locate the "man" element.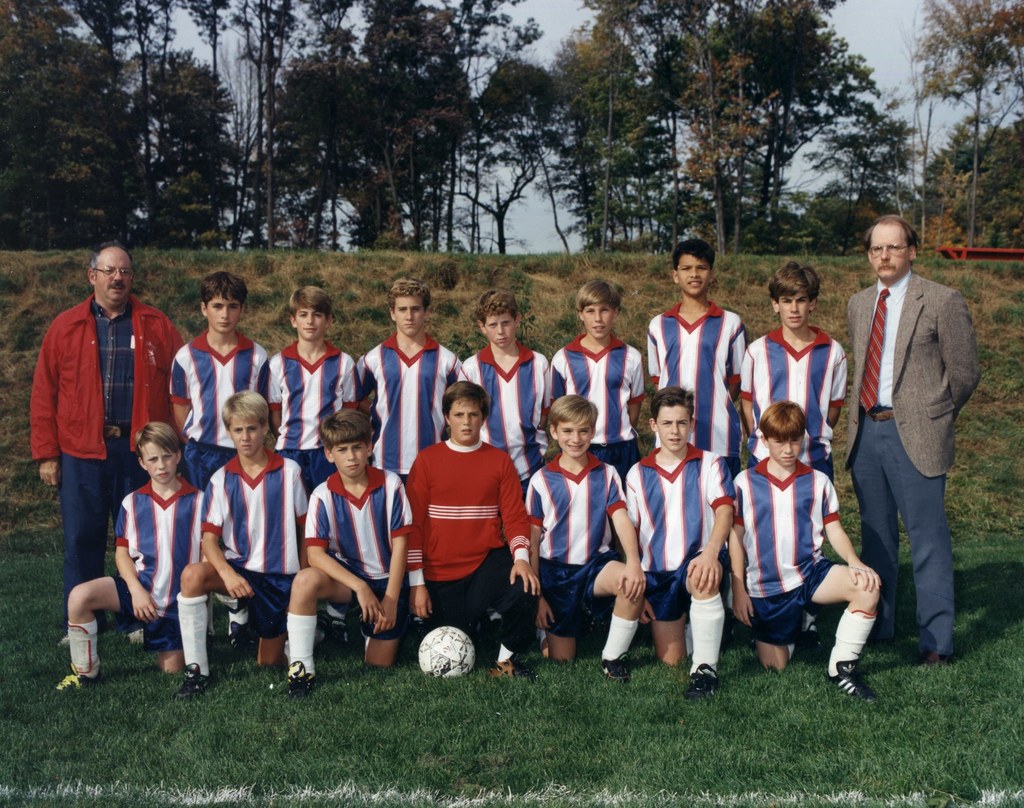
Element bbox: left=29, top=245, right=160, bottom=613.
